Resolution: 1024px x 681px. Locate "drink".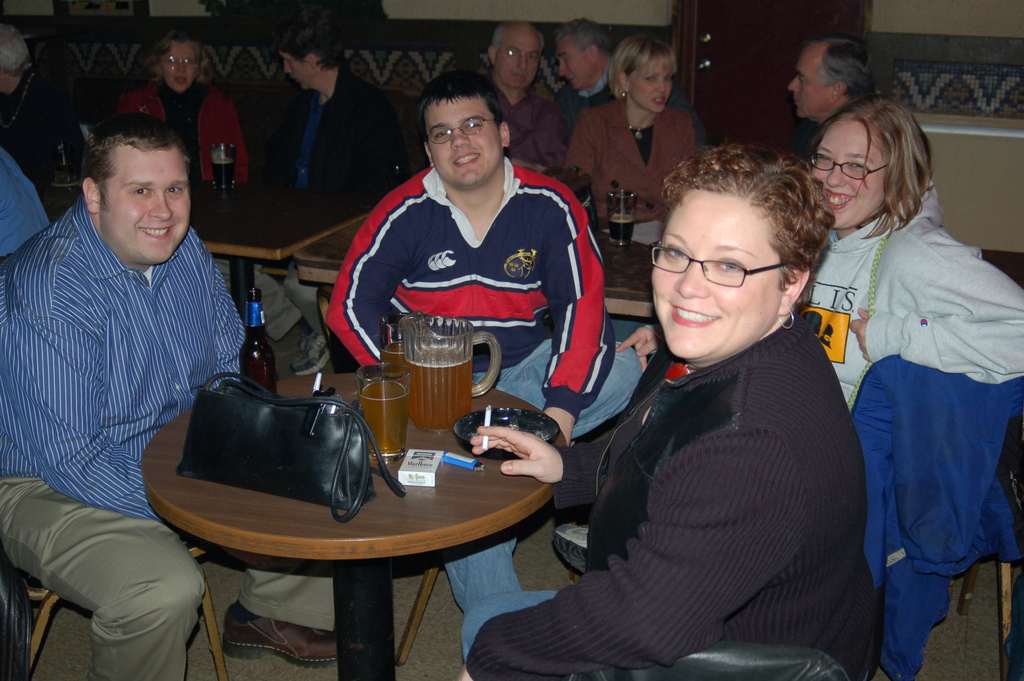
364,385,404,457.
